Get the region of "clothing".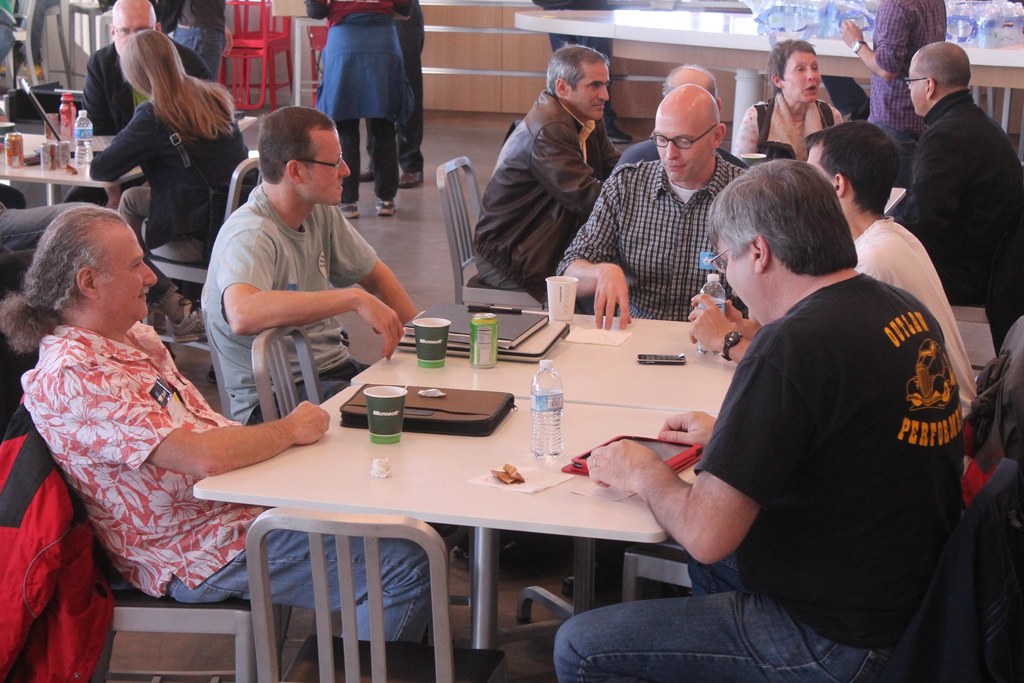
<bbox>552, 150, 753, 334</bbox>.
